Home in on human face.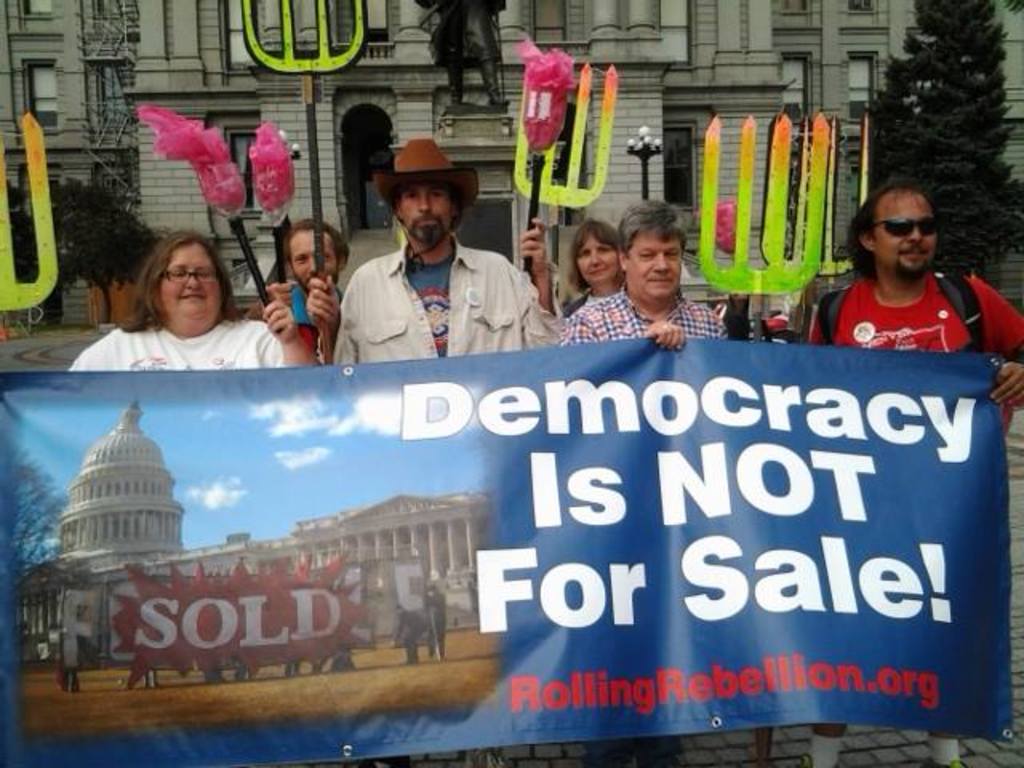
Homed in at <region>293, 234, 339, 285</region>.
